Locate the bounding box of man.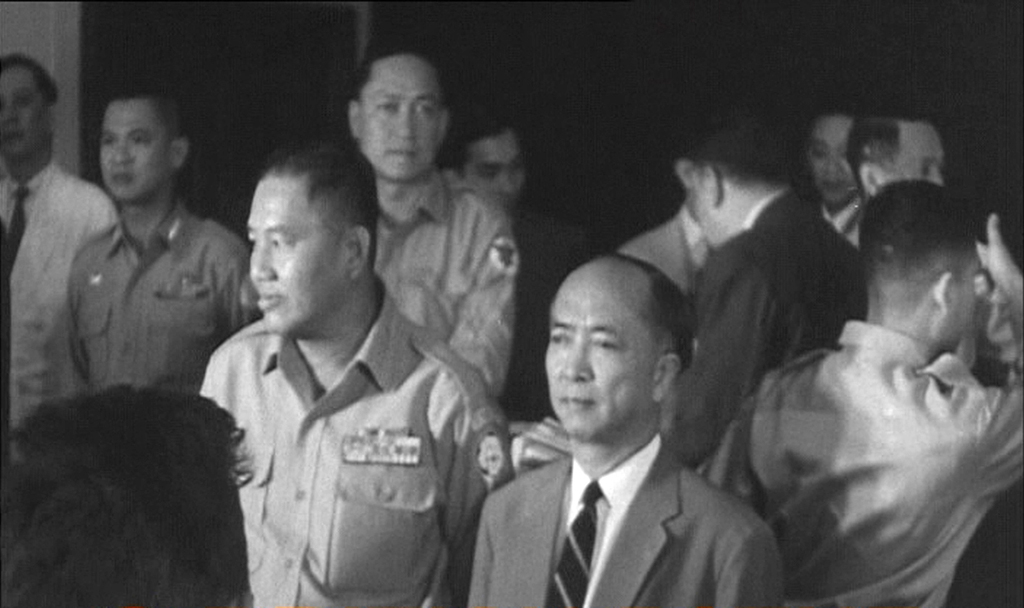
Bounding box: select_region(199, 152, 418, 606).
